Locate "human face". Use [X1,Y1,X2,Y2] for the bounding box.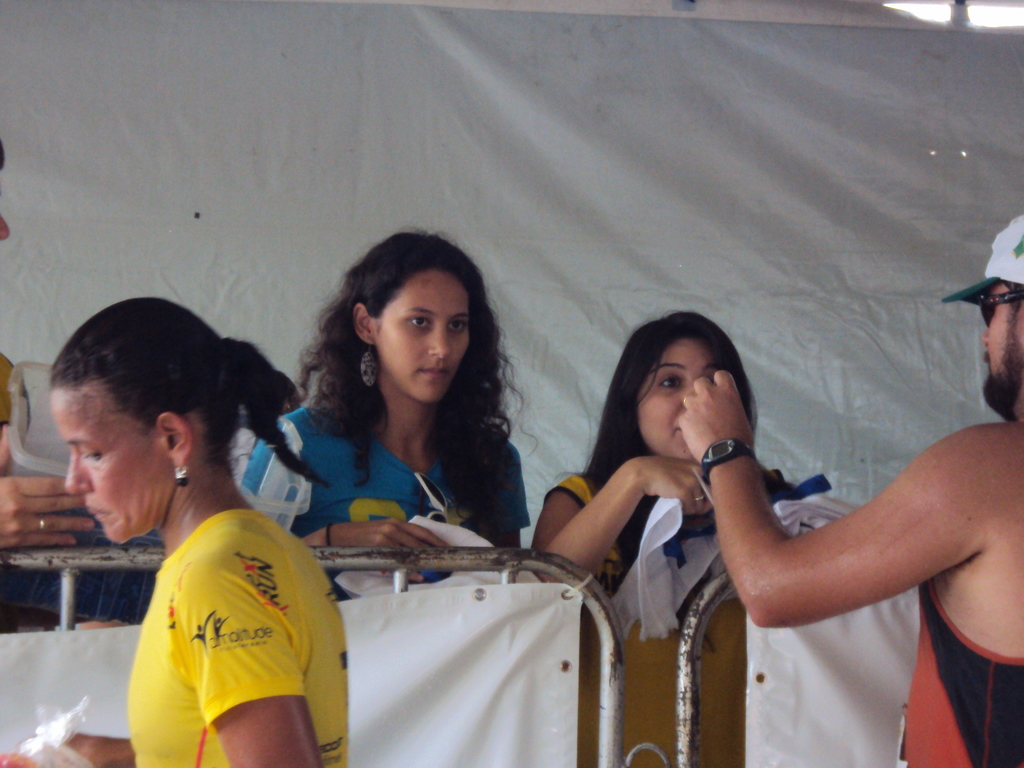
[69,383,168,541].
